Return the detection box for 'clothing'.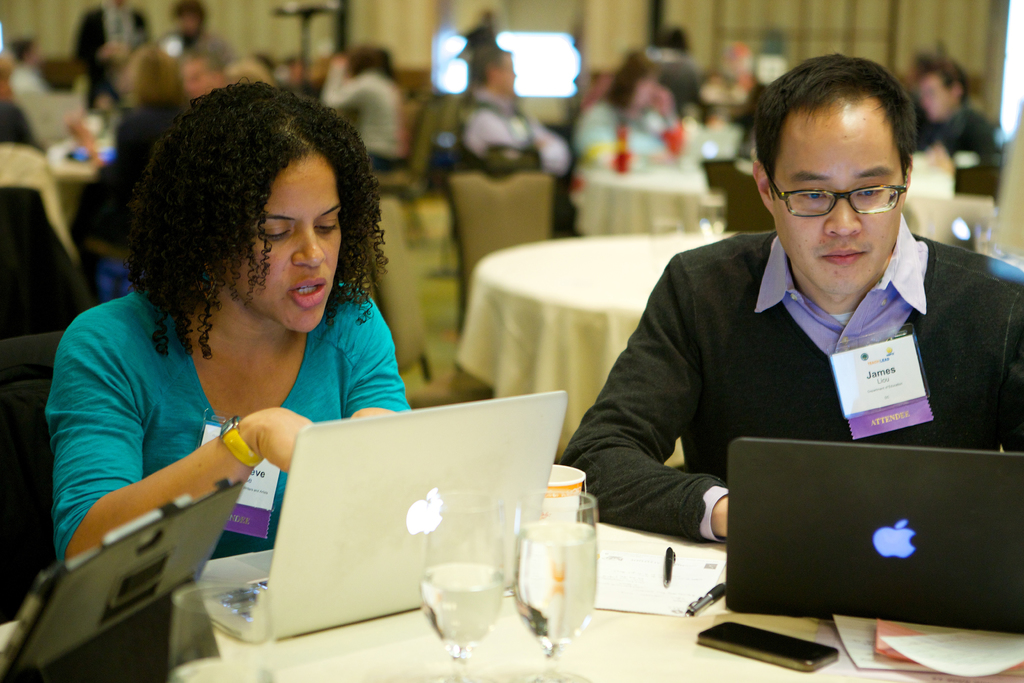
[0, 184, 95, 354].
